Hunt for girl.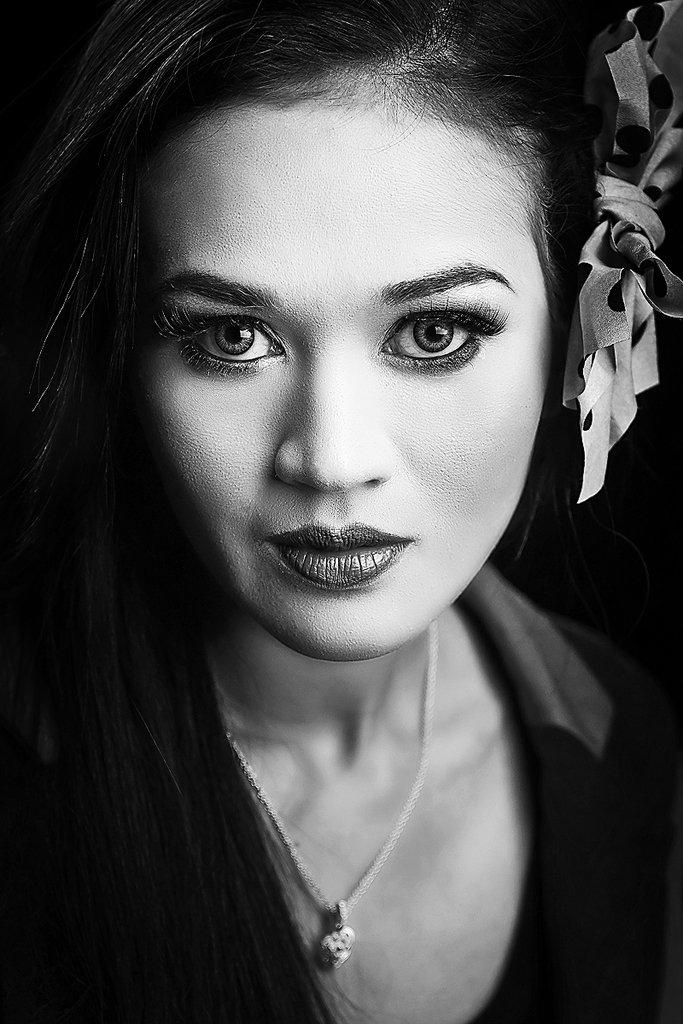
Hunted down at detection(3, 6, 682, 1023).
